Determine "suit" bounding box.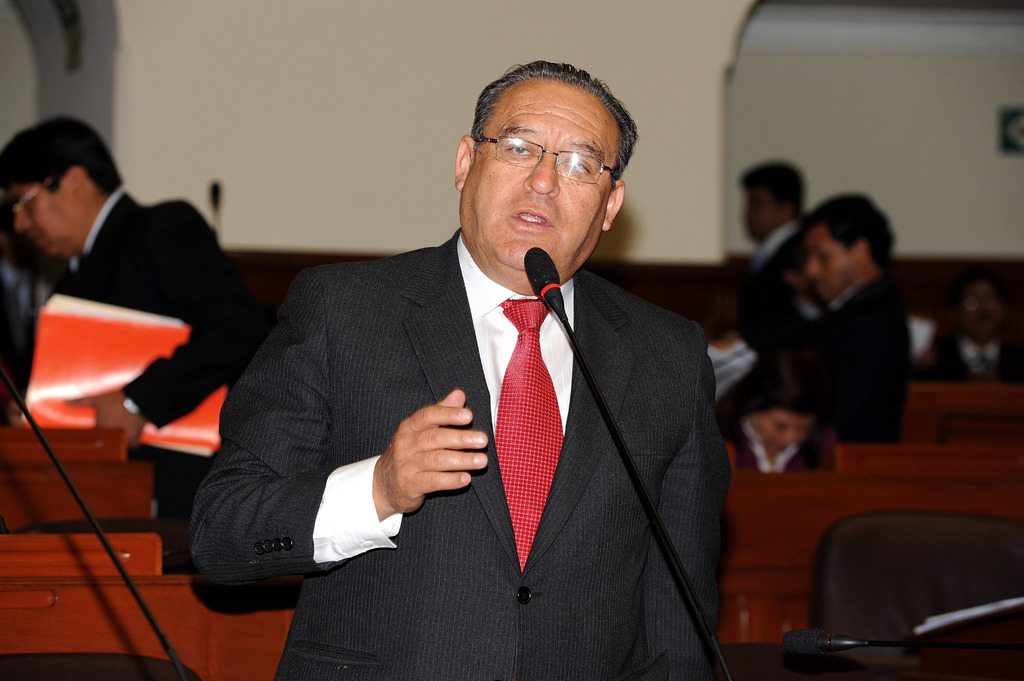
Determined: (x1=925, y1=330, x2=1021, y2=390).
